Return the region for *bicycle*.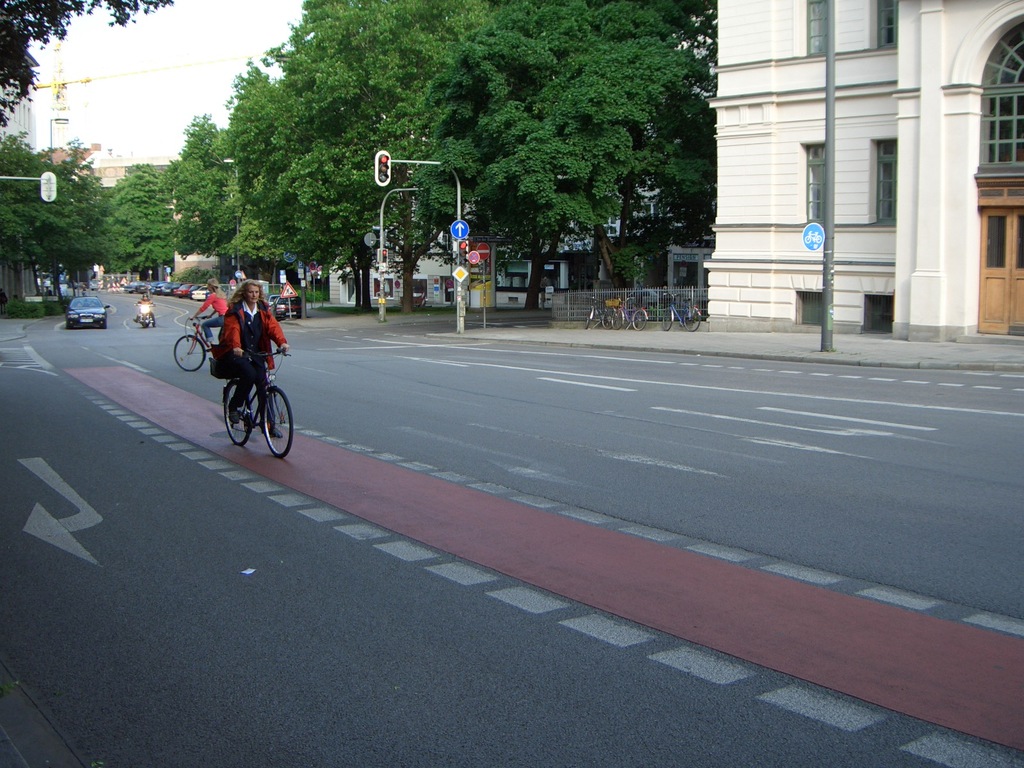
175, 319, 220, 368.
